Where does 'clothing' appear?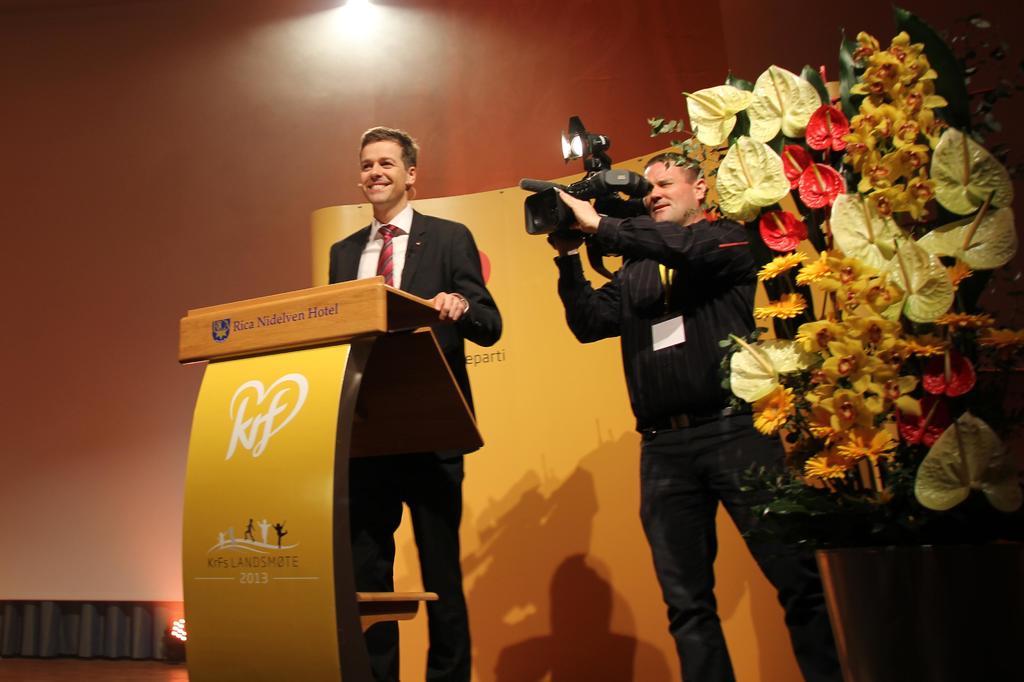
Appears at <box>548,208,860,681</box>.
